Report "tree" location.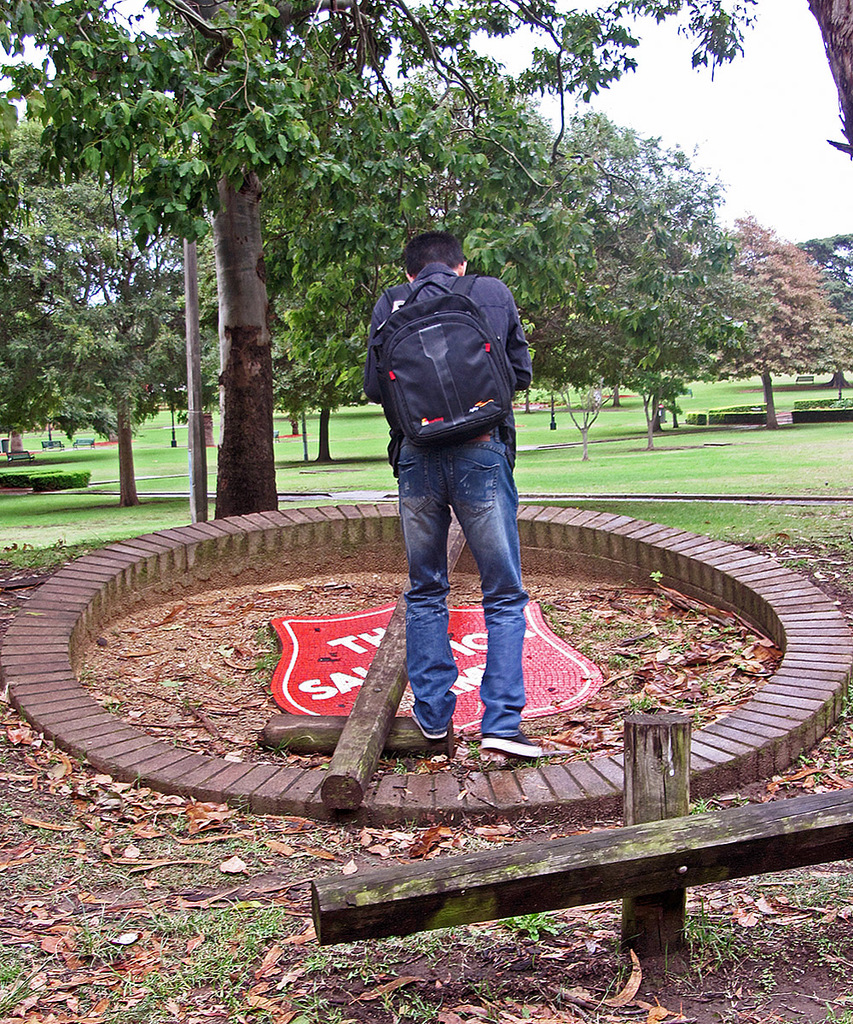
Report: [x1=695, y1=208, x2=852, y2=427].
